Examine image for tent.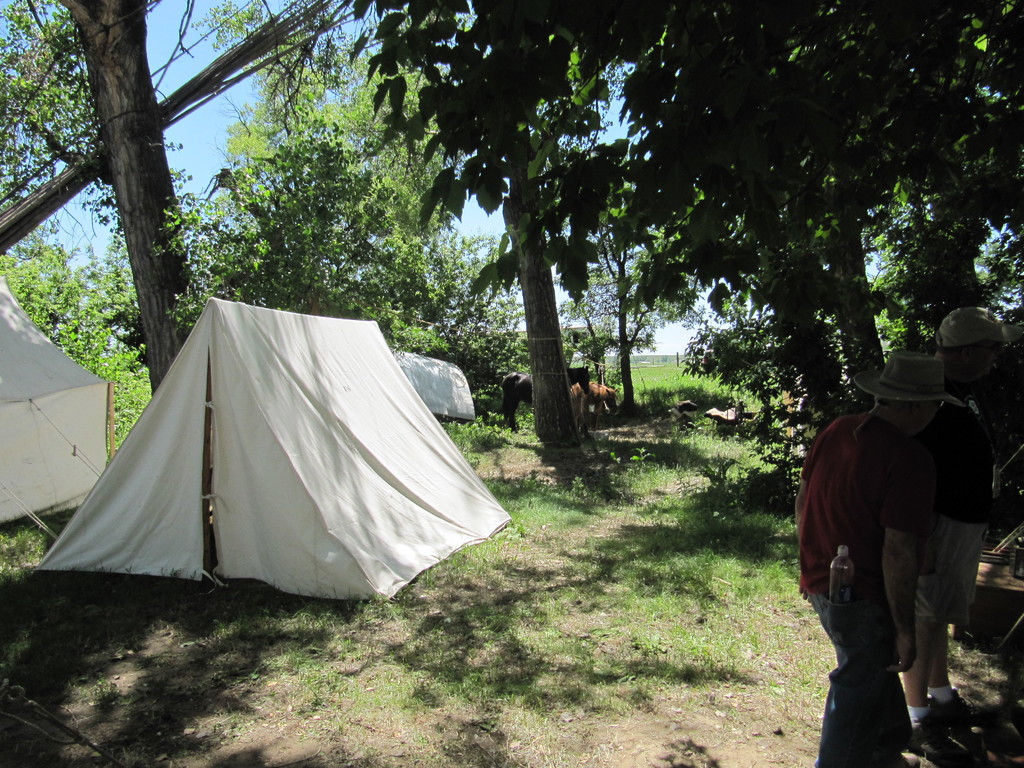
Examination result: (left=0, top=281, right=120, bottom=524).
